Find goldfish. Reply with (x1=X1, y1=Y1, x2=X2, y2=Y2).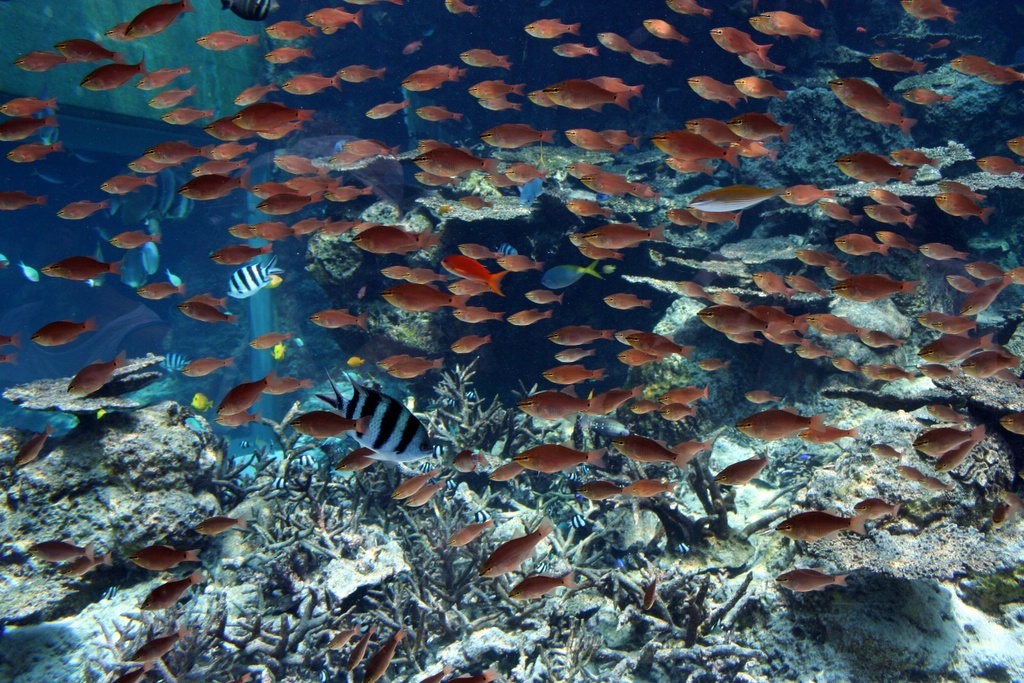
(x1=400, y1=62, x2=453, y2=94).
